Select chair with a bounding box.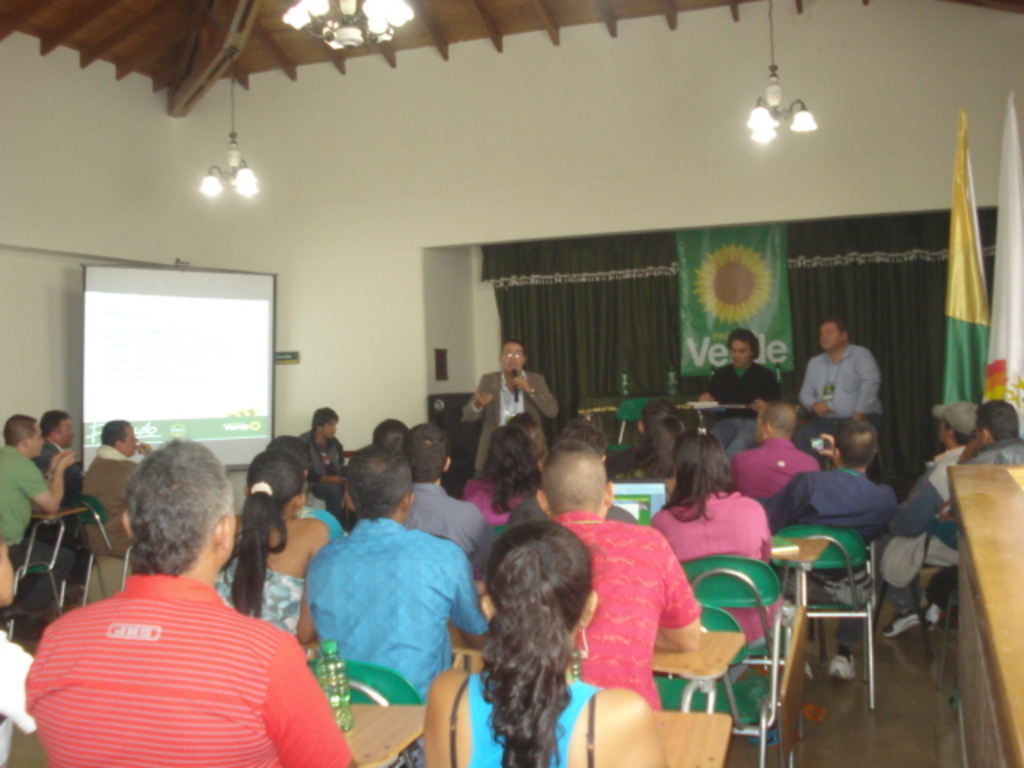
Rect(675, 555, 803, 766).
